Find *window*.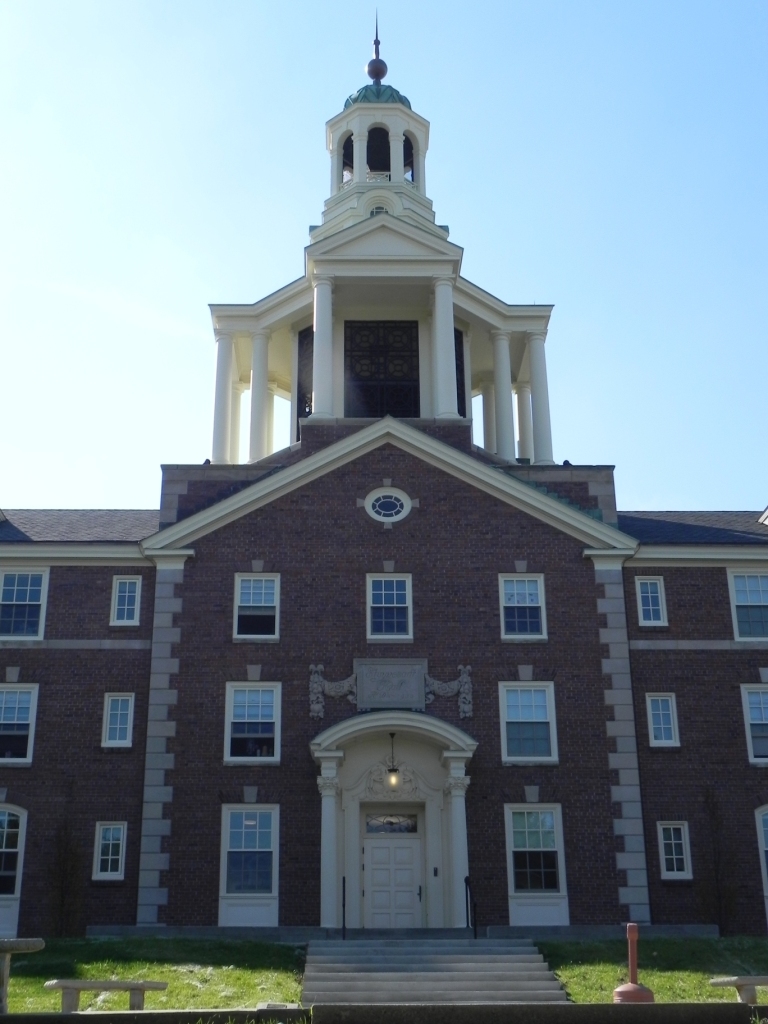
bbox=(506, 806, 570, 926).
